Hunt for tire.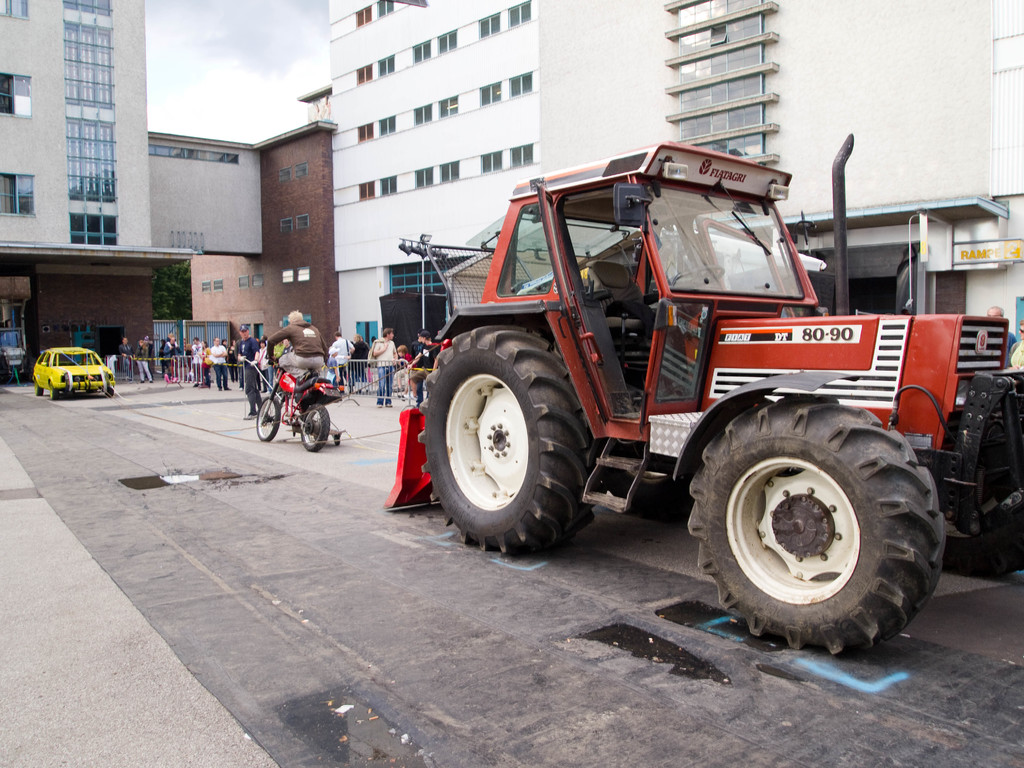
Hunted down at select_region(252, 396, 282, 440).
